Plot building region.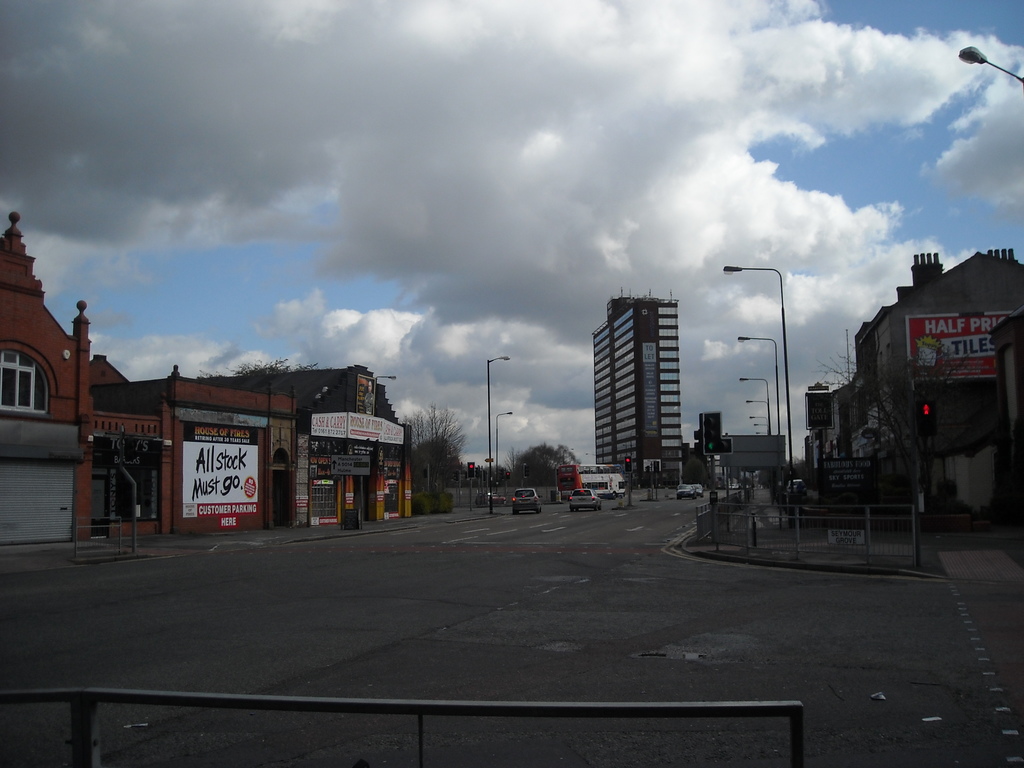
Plotted at Rect(821, 247, 1023, 512).
